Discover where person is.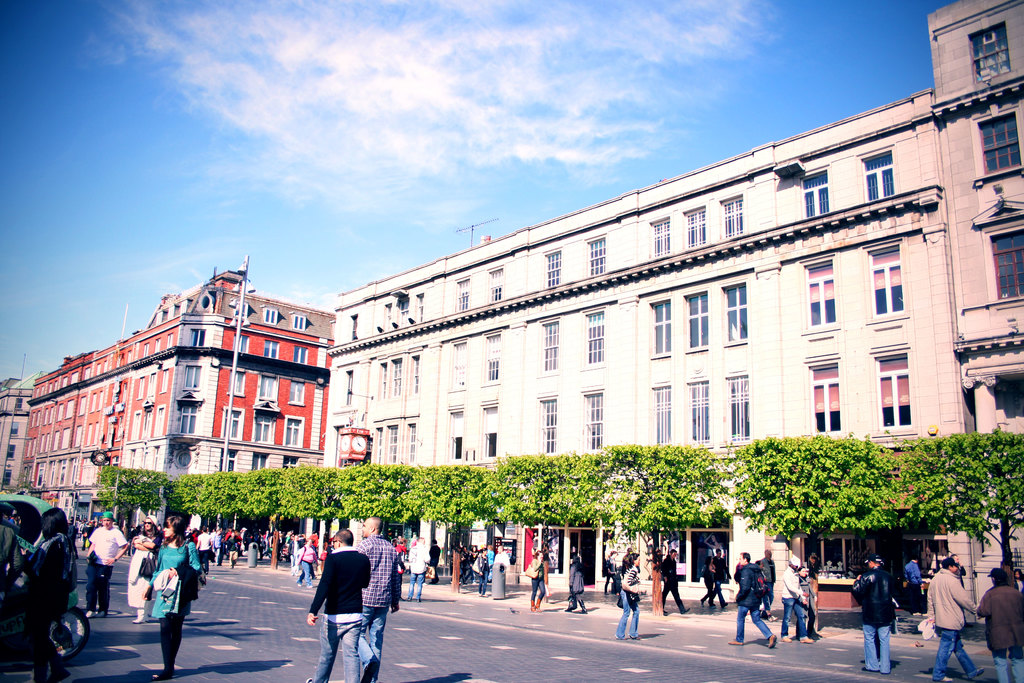
Discovered at (795, 571, 822, 639).
